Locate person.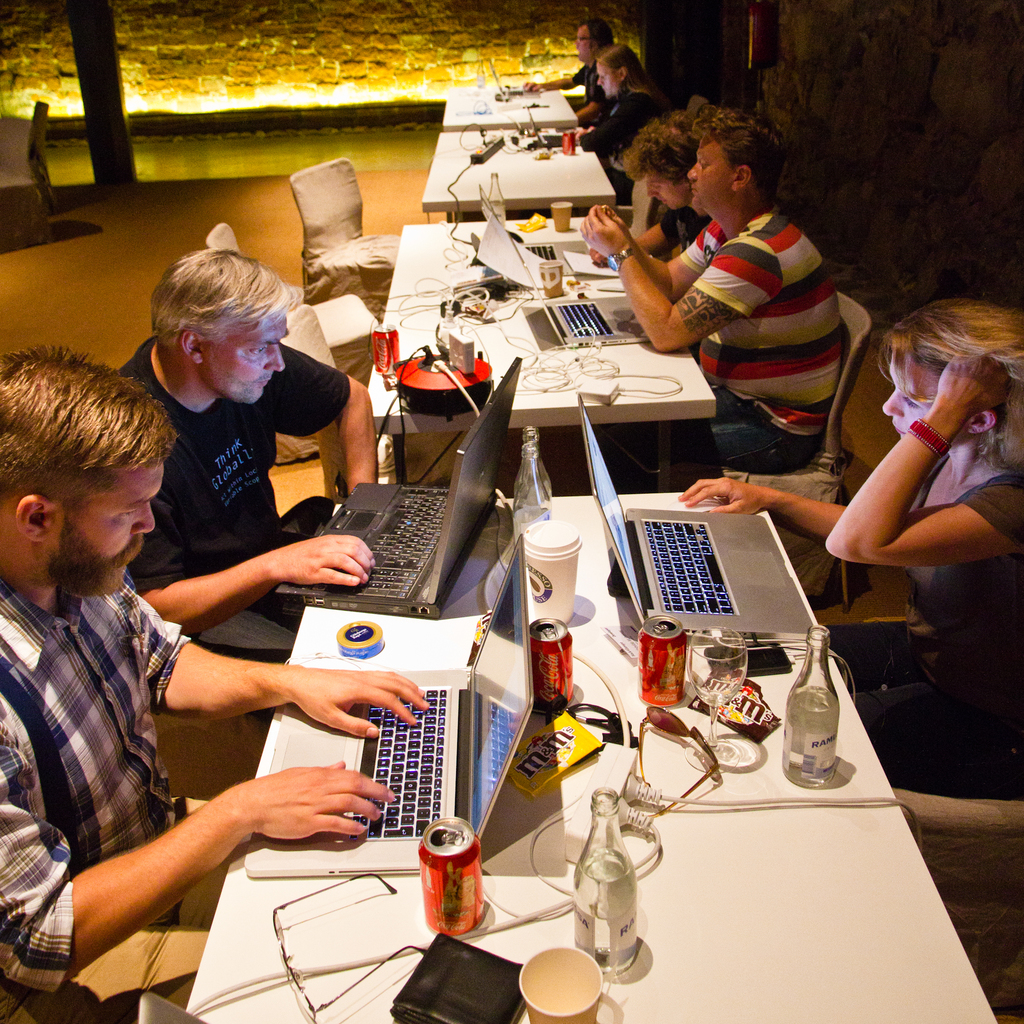
Bounding box: pyautogui.locateOnScreen(530, 35, 684, 178).
